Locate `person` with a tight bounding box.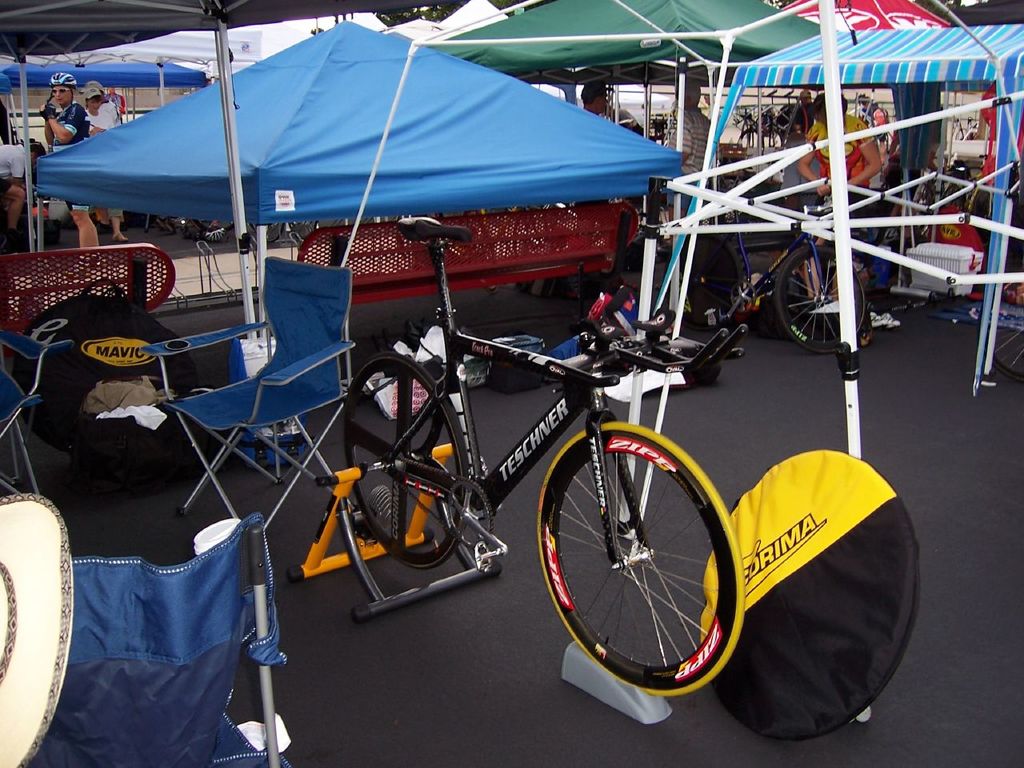
BBox(665, 75, 710, 187).
